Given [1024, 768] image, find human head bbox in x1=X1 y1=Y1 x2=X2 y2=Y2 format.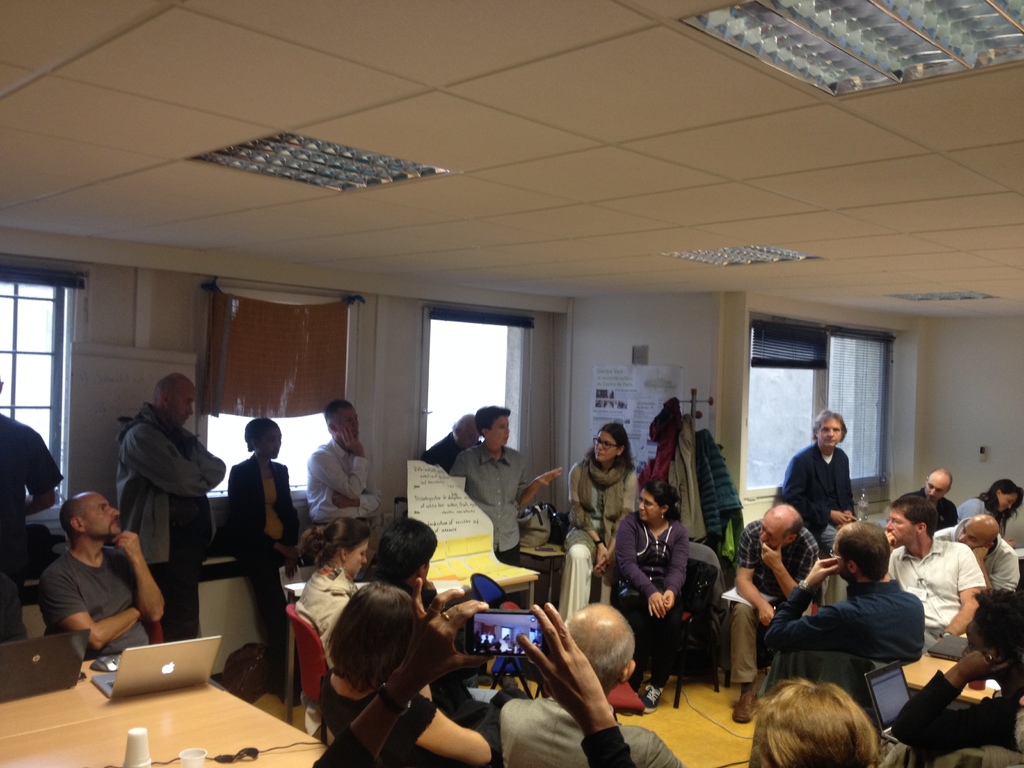
x1=331 y1=579 x2=418 y2=685.
